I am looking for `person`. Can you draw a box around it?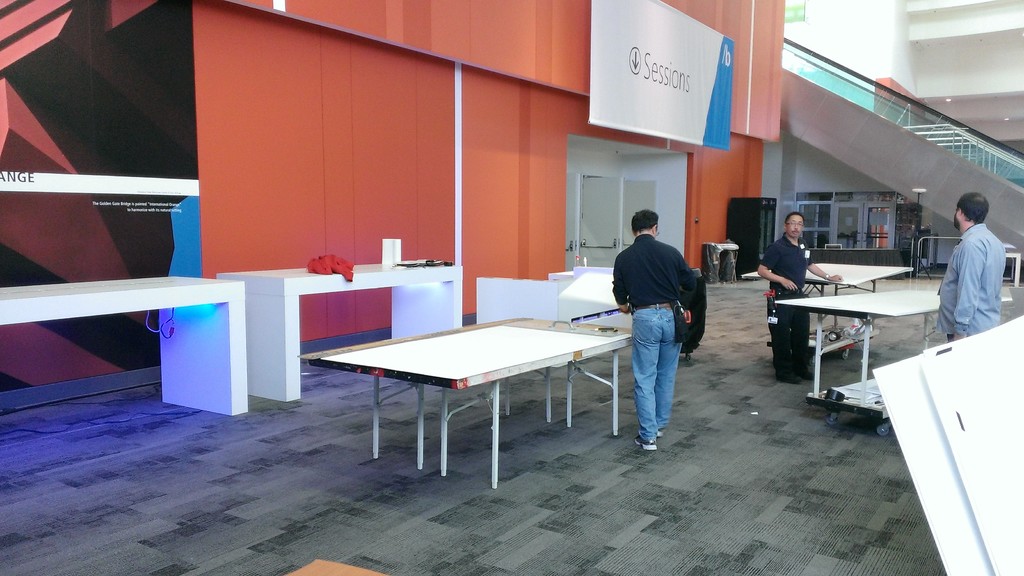
Sure, the bounding box is <region>927, 179, 1014, 354</region>.
